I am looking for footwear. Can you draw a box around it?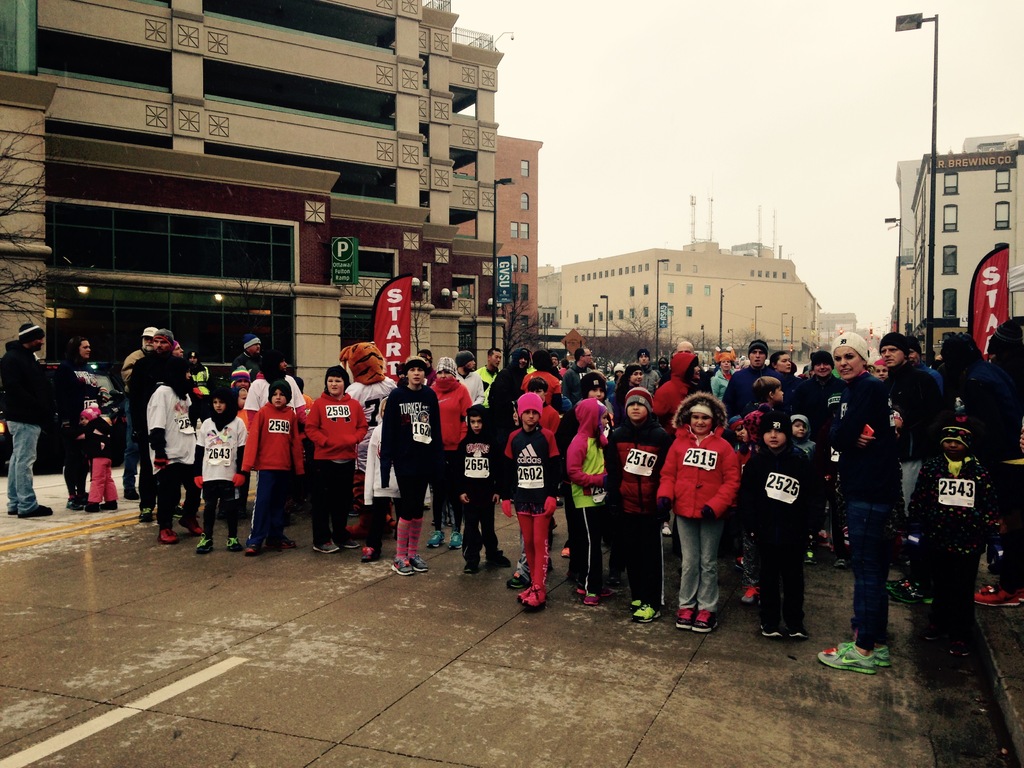
Sure, the bounding box is 412, 559, 424, 570.
